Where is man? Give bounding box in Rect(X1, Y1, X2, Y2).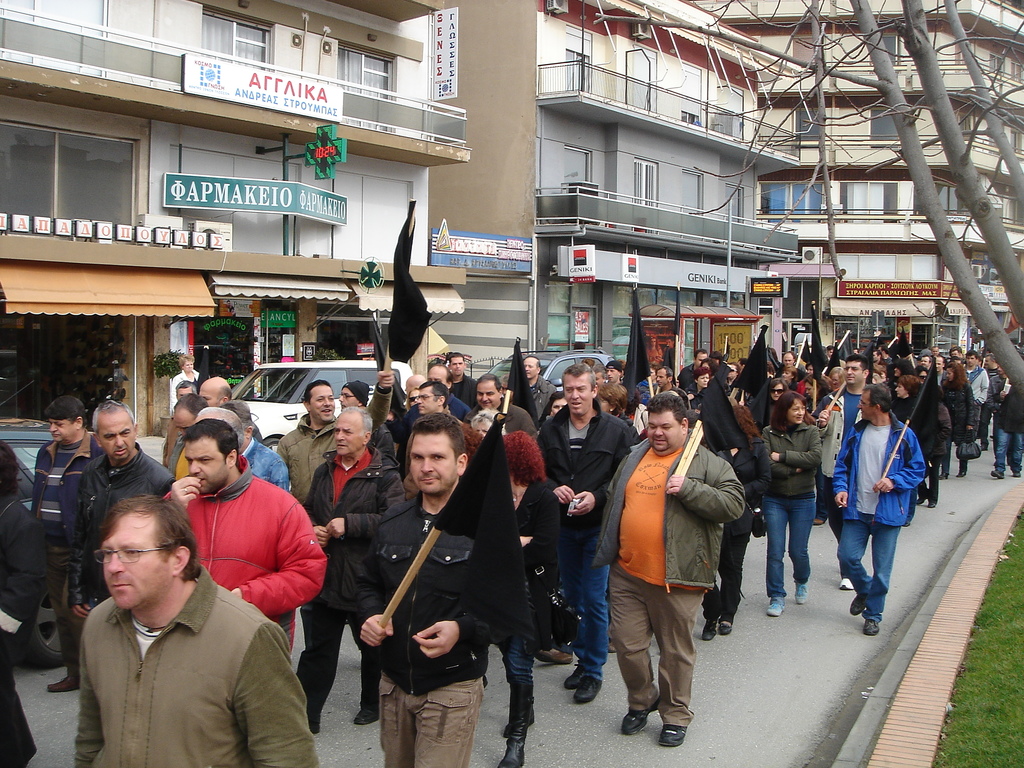
Rect(590, 389, 745, 748).
